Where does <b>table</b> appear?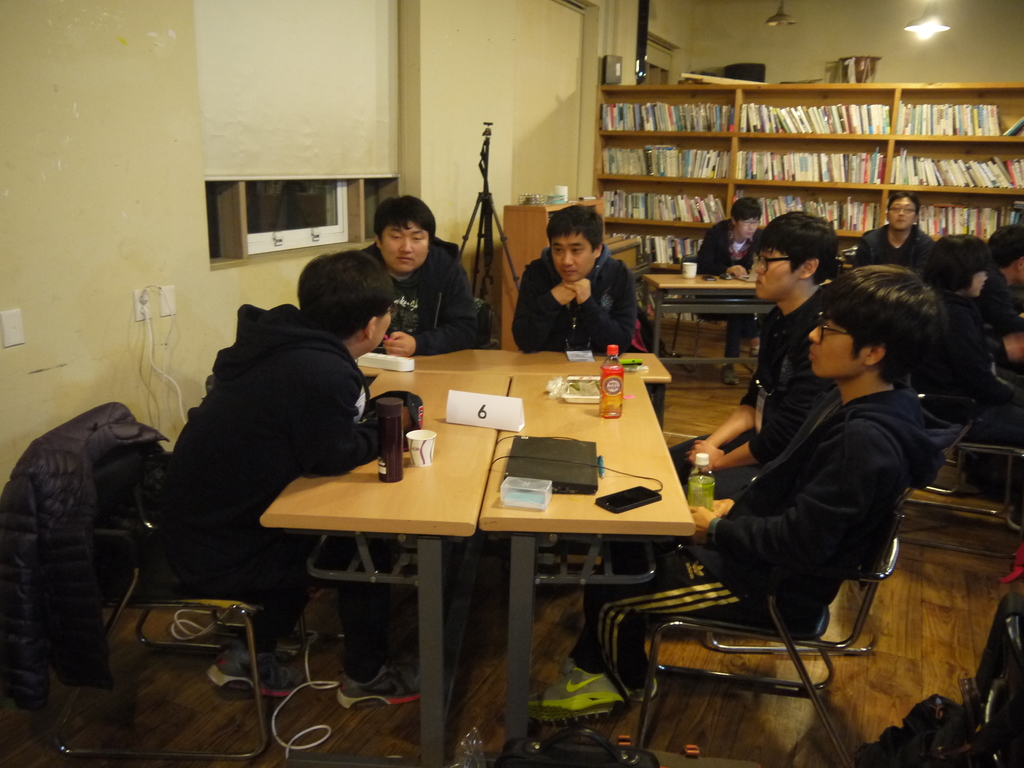
Appears at (left=402, top=342, right=681, bottom=426).
